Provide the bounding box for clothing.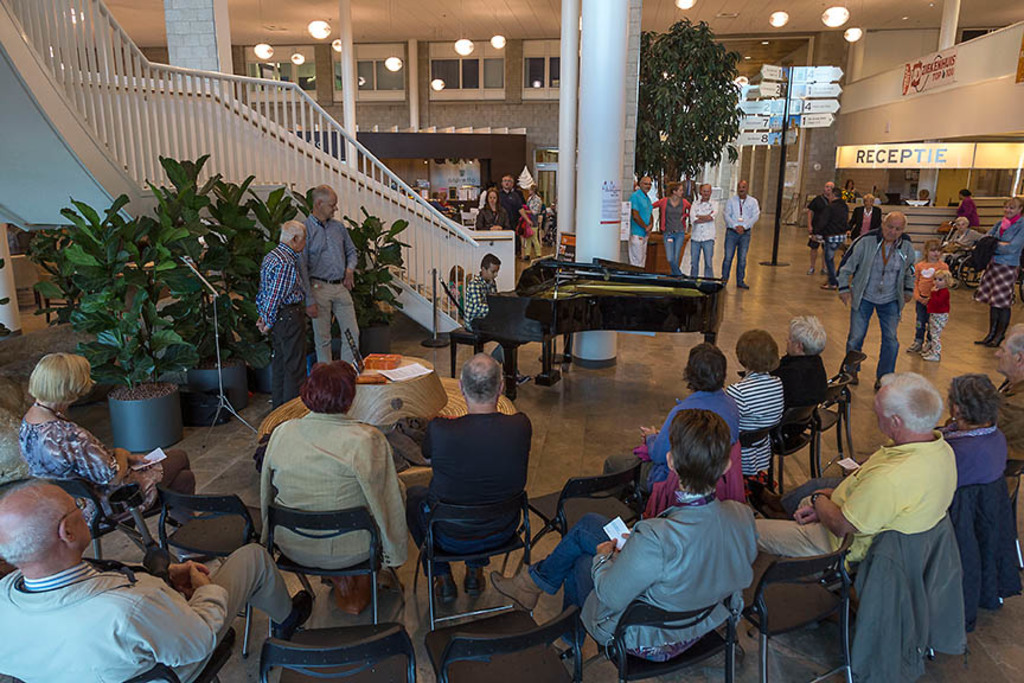
(x1=1001, y1=378, x2=1023, y2=455).
